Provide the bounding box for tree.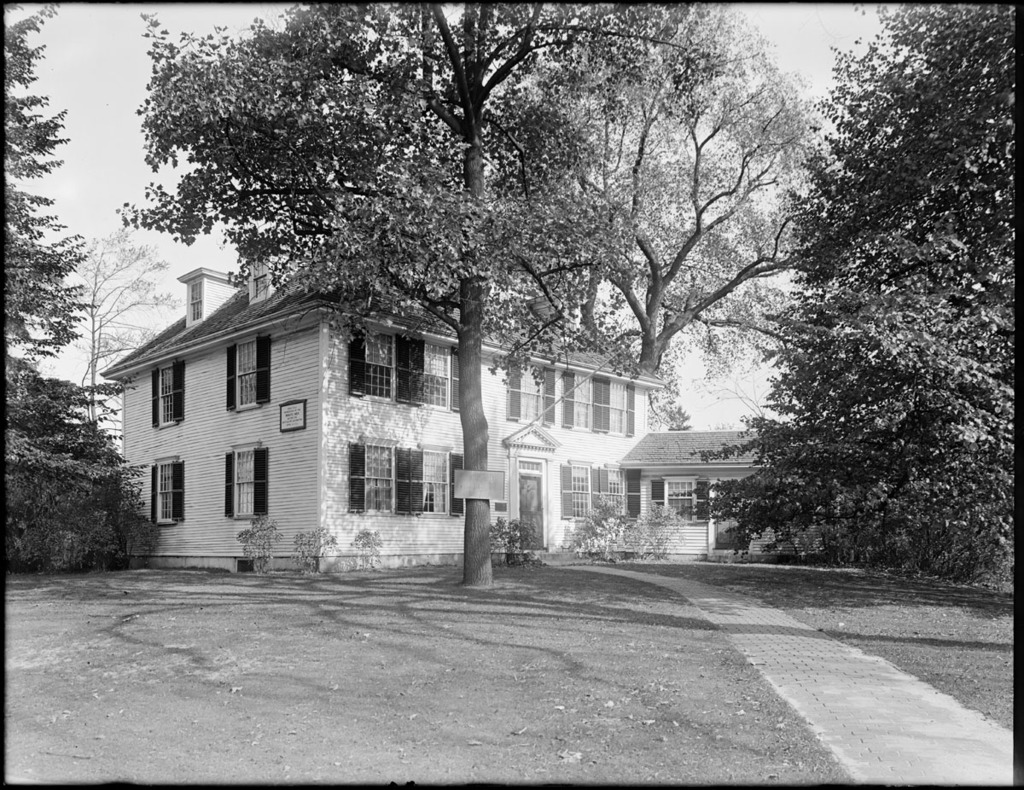
l=554, t=28, r=860, b=388.
